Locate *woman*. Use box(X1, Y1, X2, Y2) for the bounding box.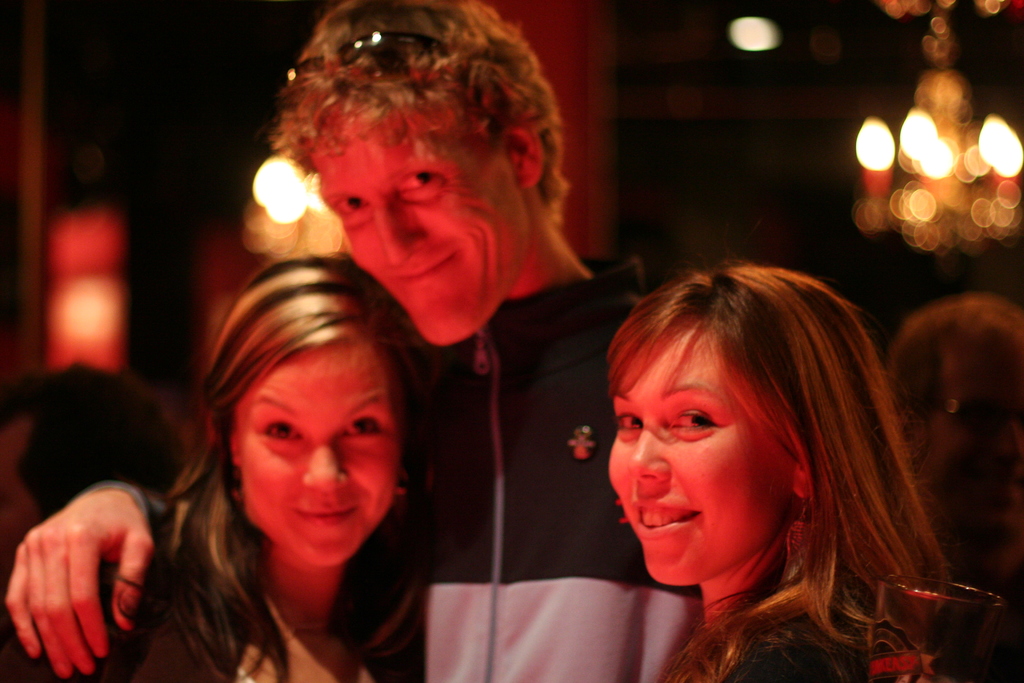
box(0, 242, 459, 682).
